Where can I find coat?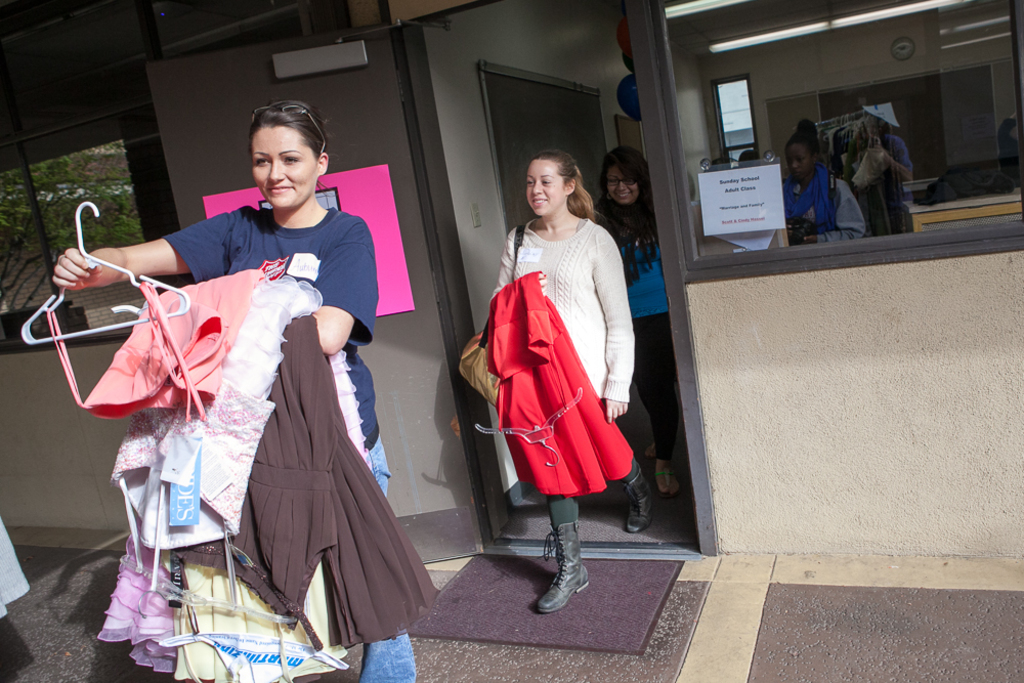
You can find it at locate(484, 272, 634, 499).
